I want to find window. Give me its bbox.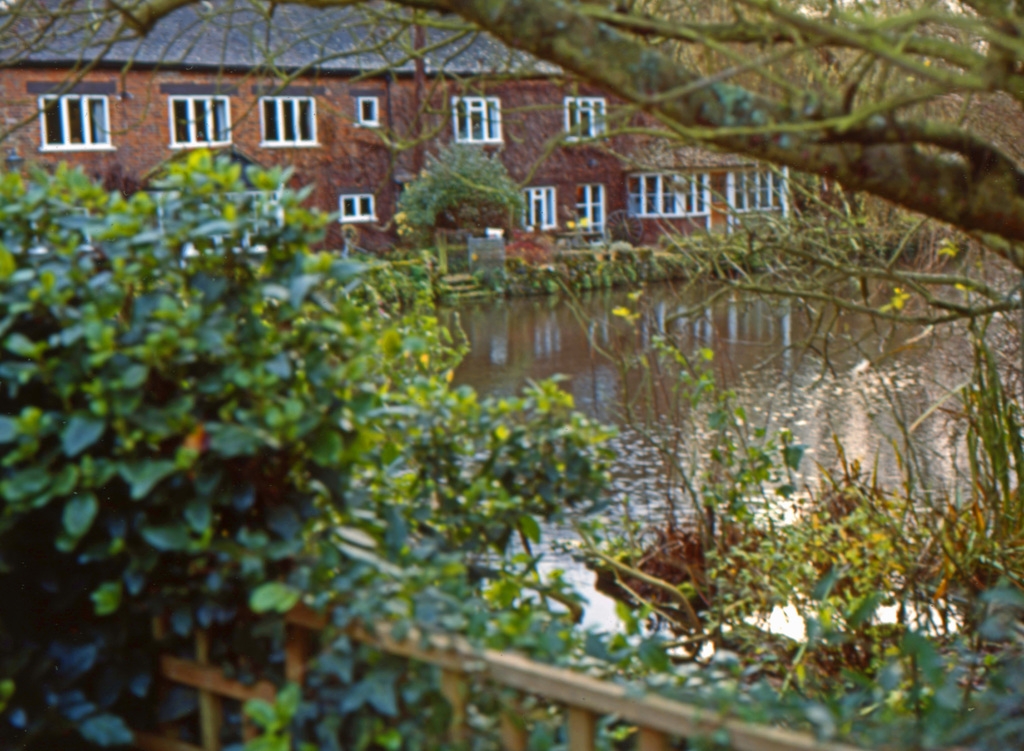
(x1=509, y1=179, x2=566, y2=241).
